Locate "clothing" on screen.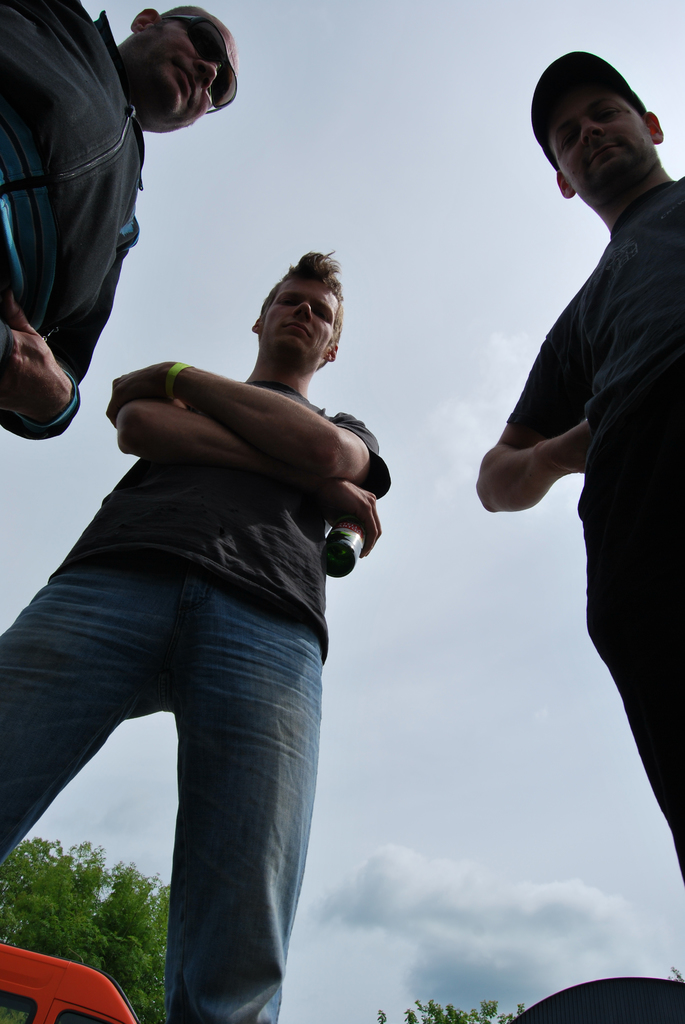
On screen at 504 172 684 899.
